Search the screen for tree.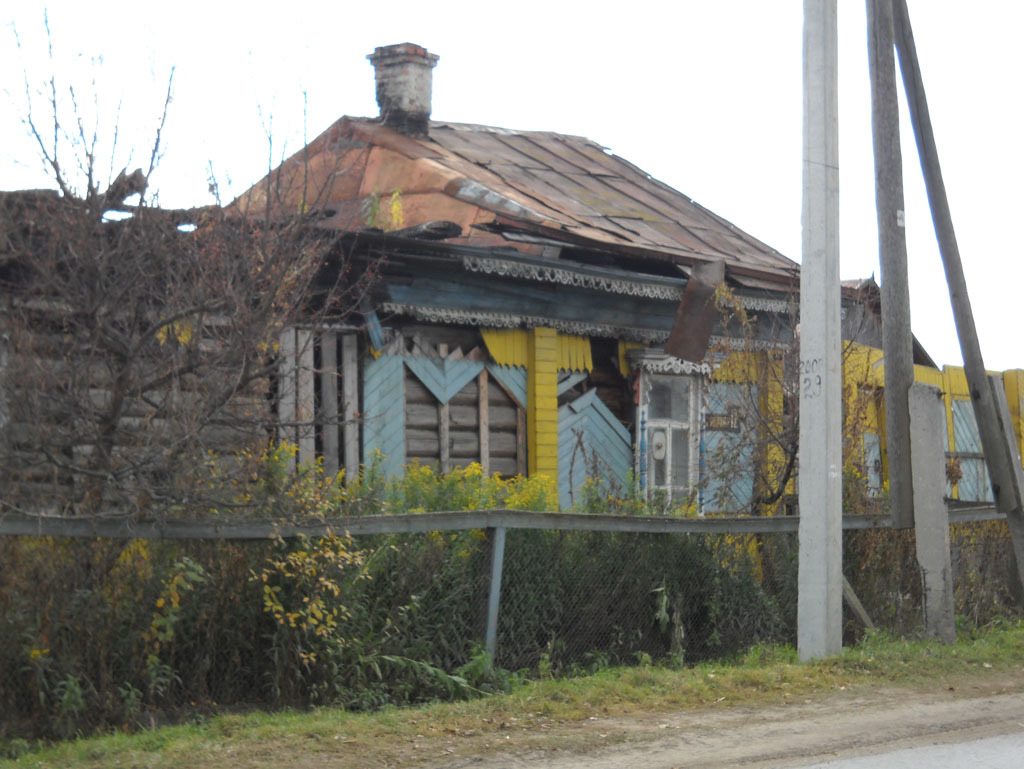
Found at 0,0,408,638.
